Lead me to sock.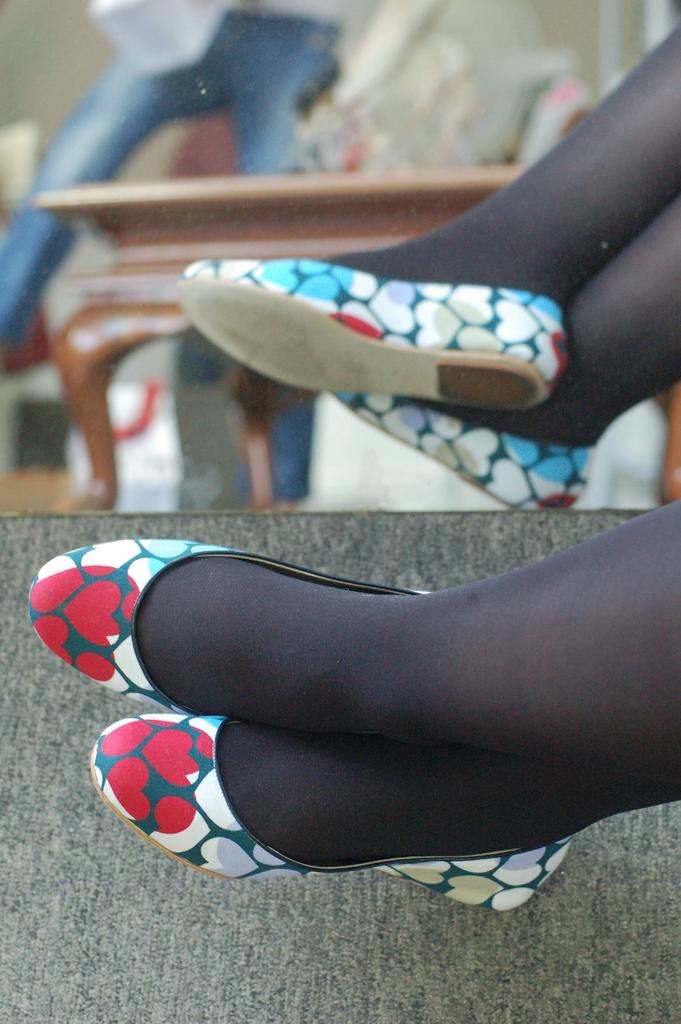
Lead to bbox=(441, 197, 680, 442).
